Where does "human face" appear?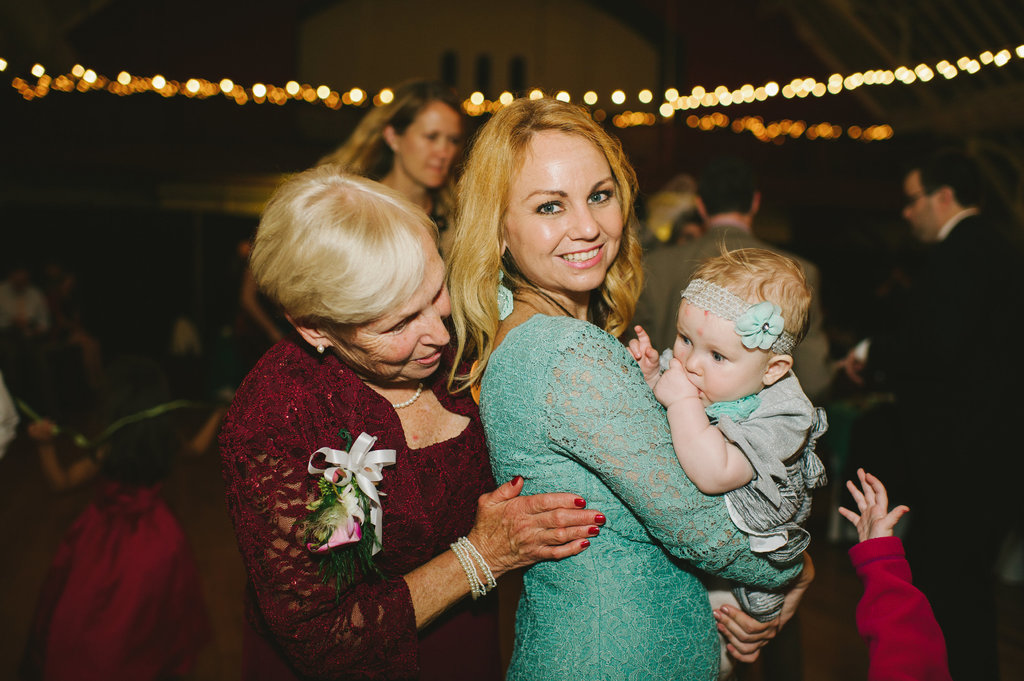
Appears at 505,128,624,293.
